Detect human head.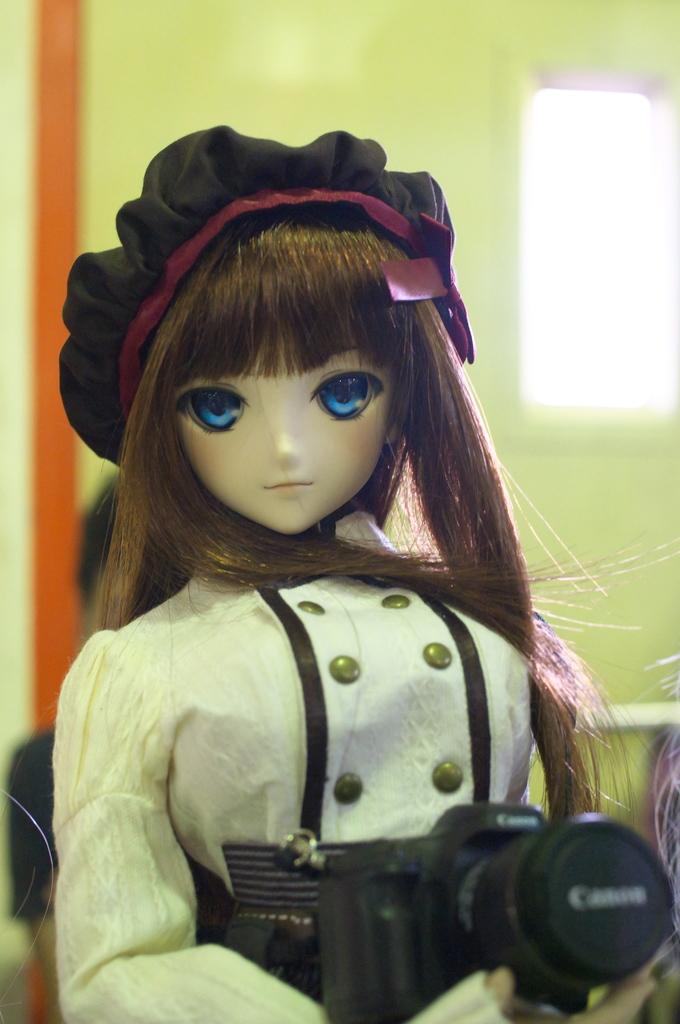
Detected at 99/145/458/557.
